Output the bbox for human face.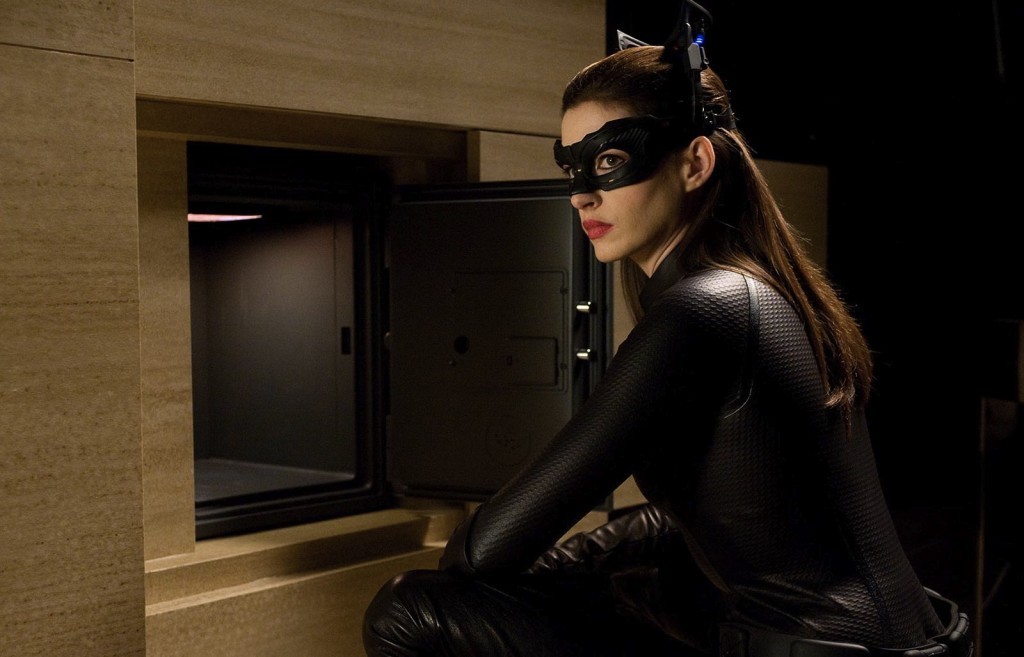
[565,105,683,264].
